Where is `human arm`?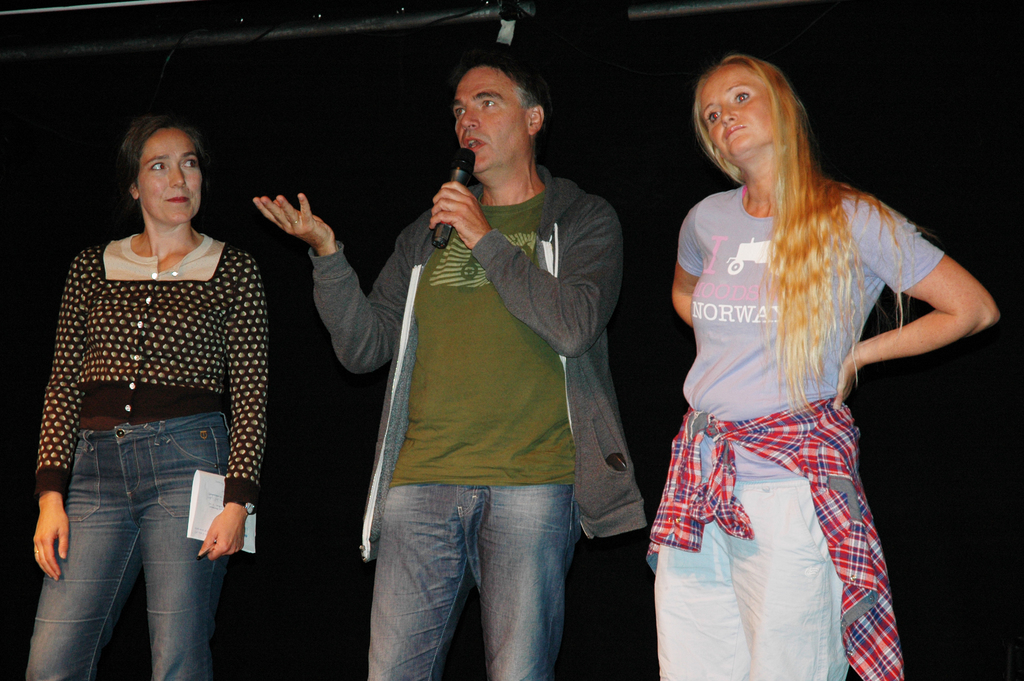
region(244, 183, 456, 388).
